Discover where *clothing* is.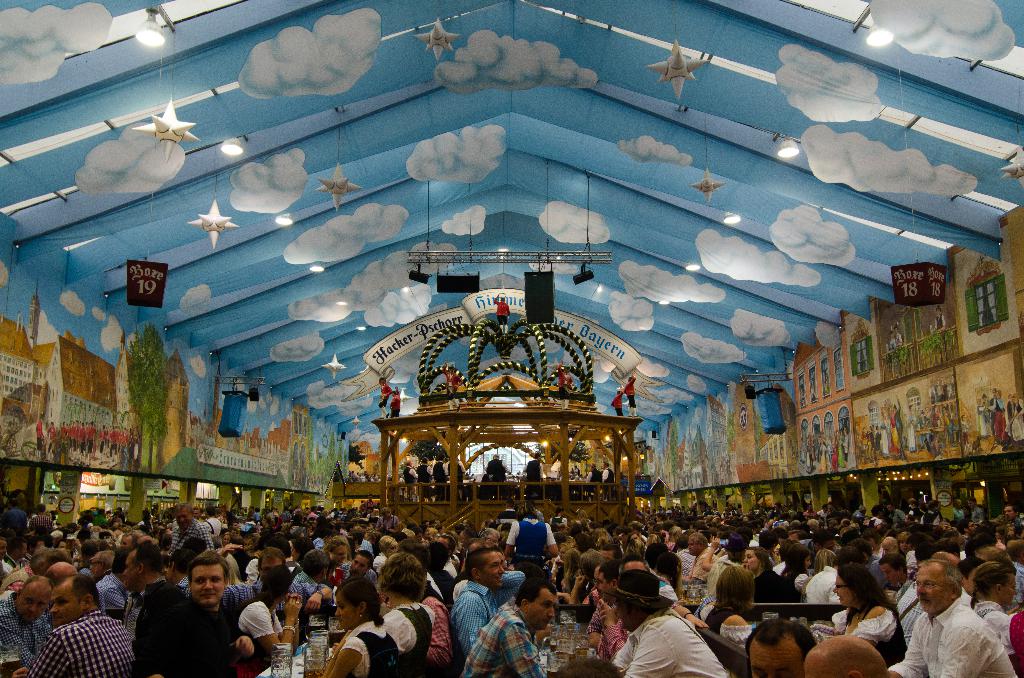
Discovered at 720:611:754:642.
